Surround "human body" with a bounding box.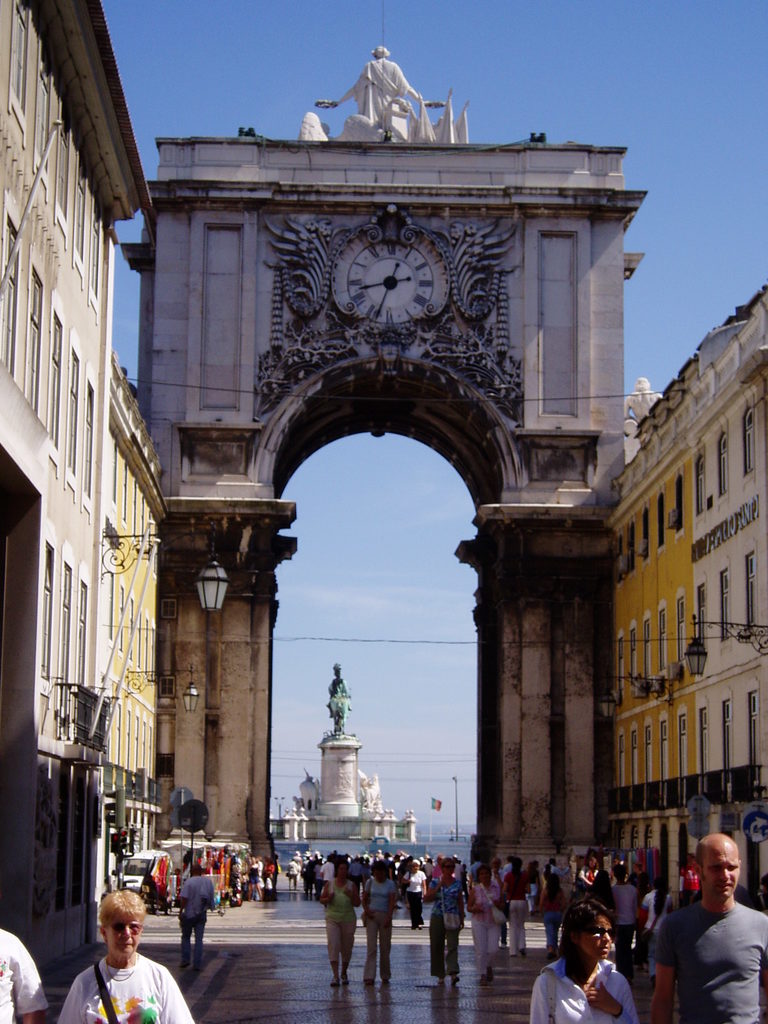
<region>425, 855, 463, 984</region>.
